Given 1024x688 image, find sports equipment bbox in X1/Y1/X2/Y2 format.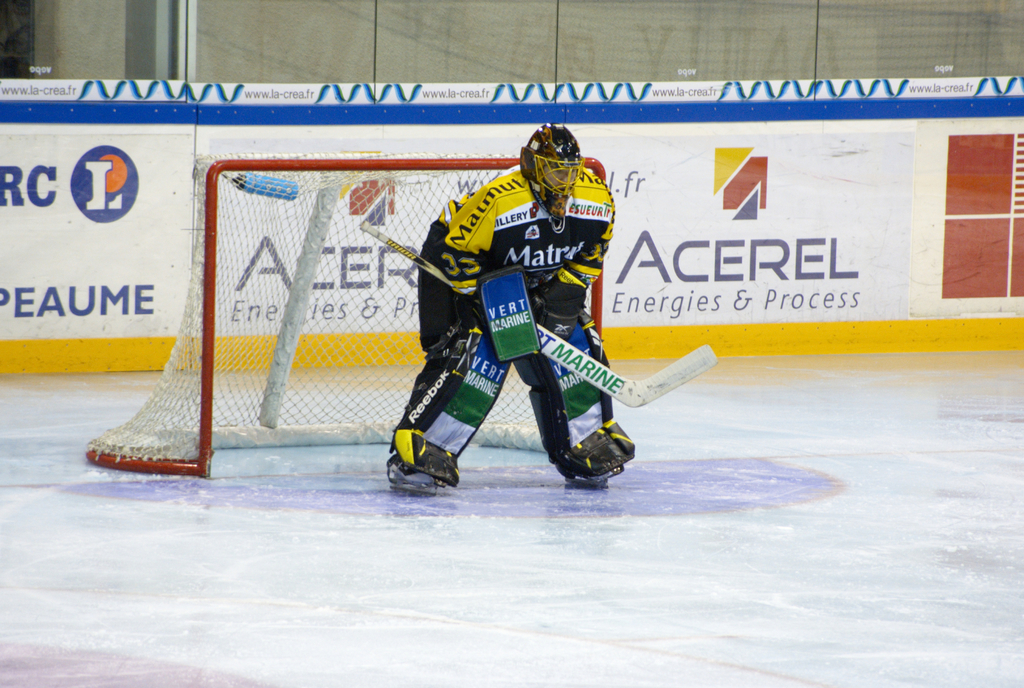
523/129/581/234.
